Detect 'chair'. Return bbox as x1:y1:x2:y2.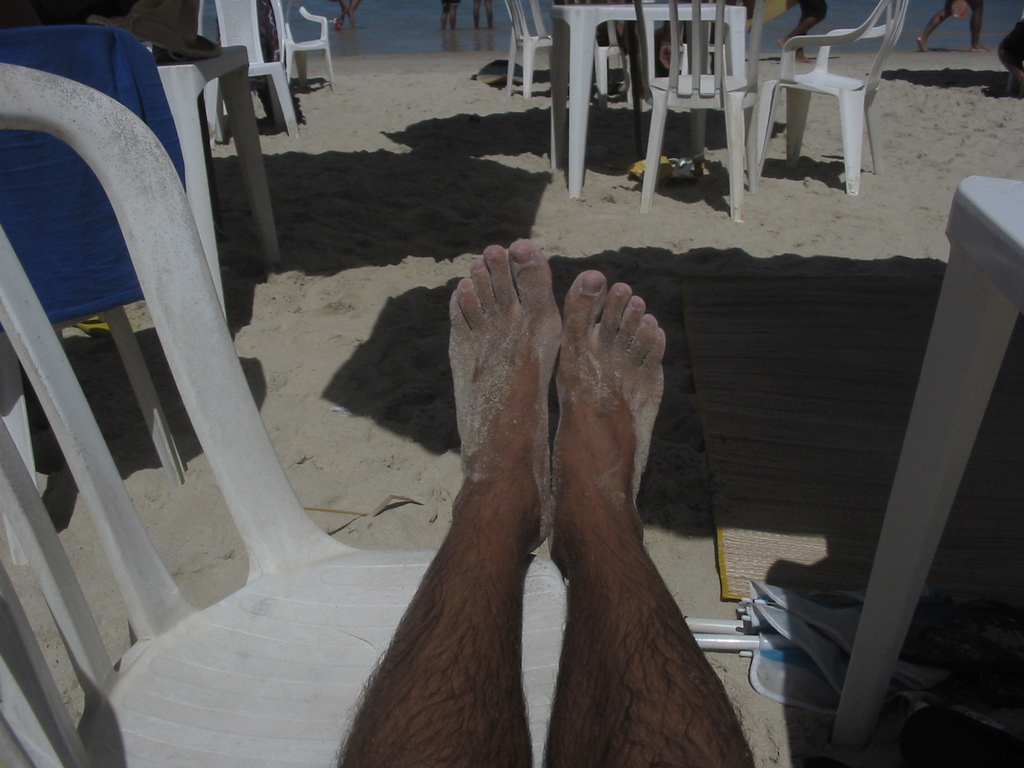
587:22:630:111.
